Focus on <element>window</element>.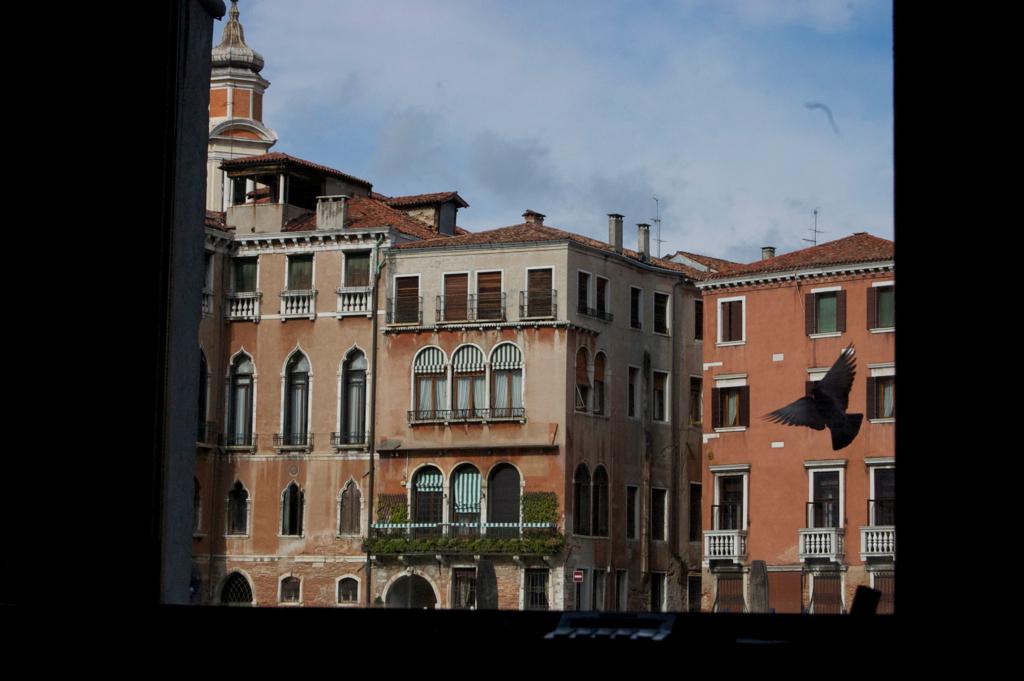
Focused at (x1=803, y1=290, x2=850, y2=334).
